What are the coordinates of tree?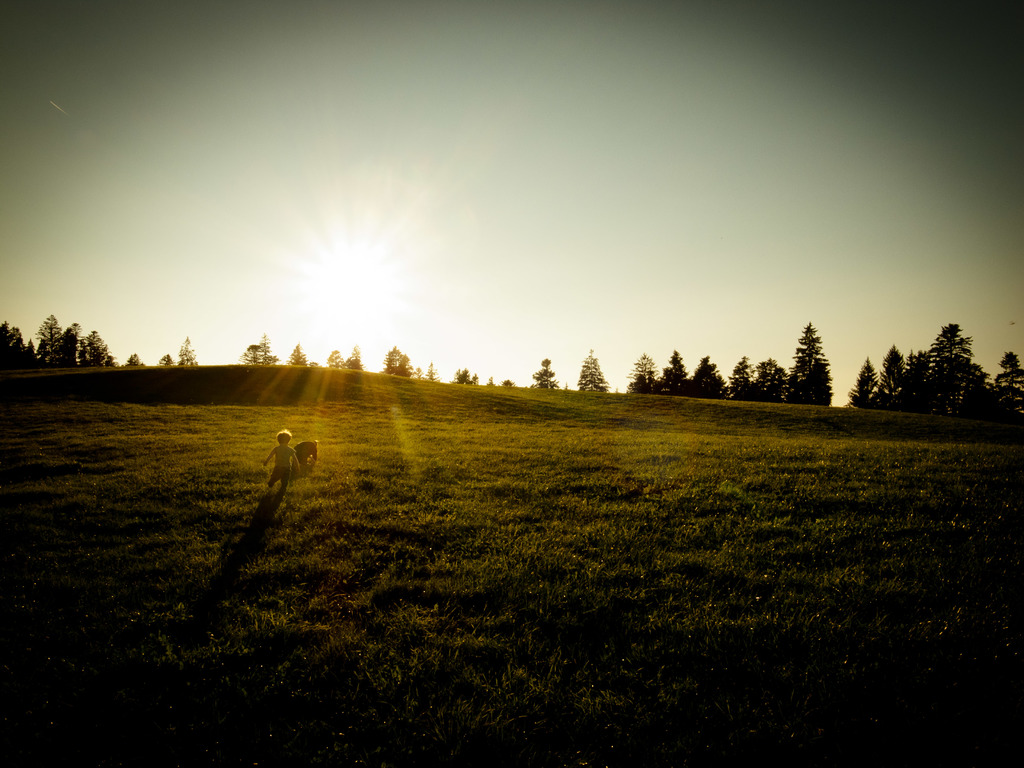
pyautogui.locateOnScreen(128, 355, 143, 367).
